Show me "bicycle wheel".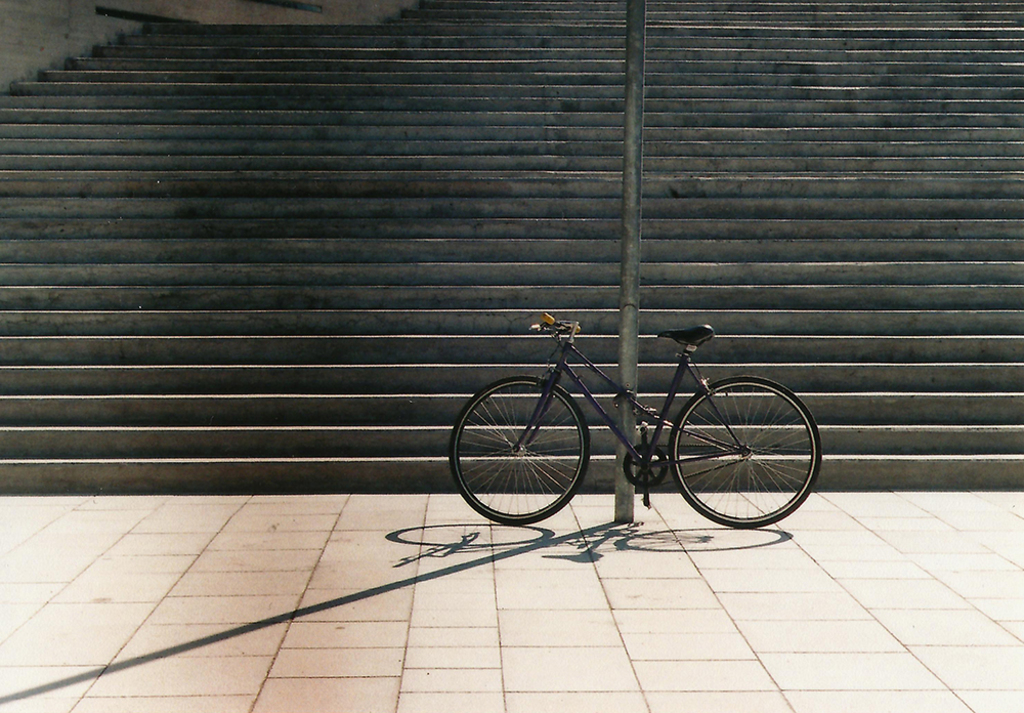
"bicycle wheel" is here: [648, 377, 805, 540].
